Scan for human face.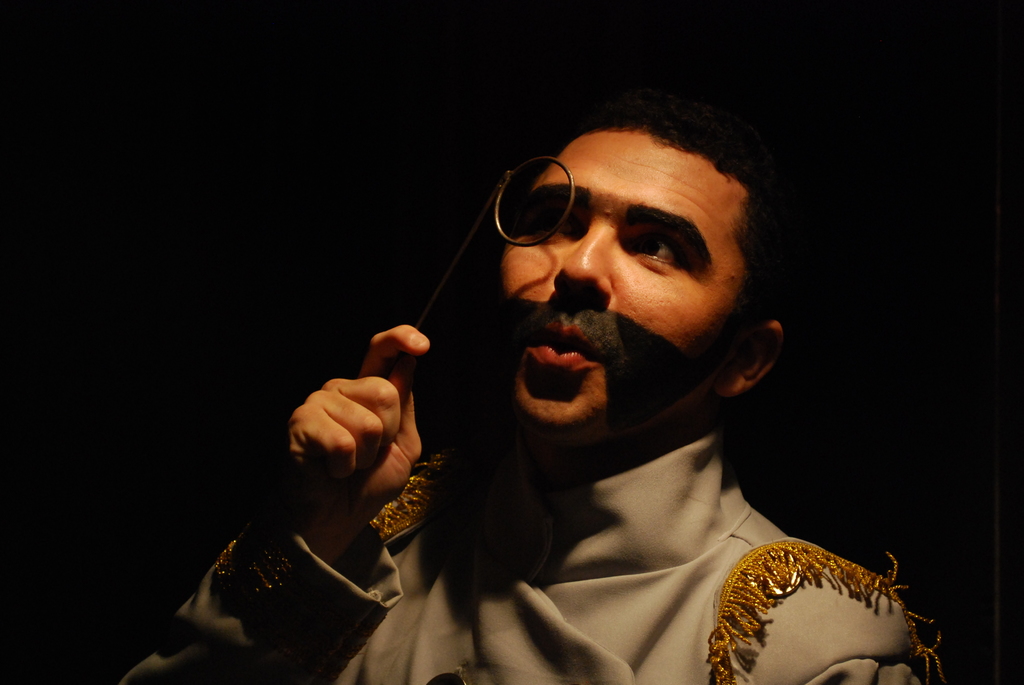
Scan result: (x1=492, y1=125, x2=744, y2=447).
